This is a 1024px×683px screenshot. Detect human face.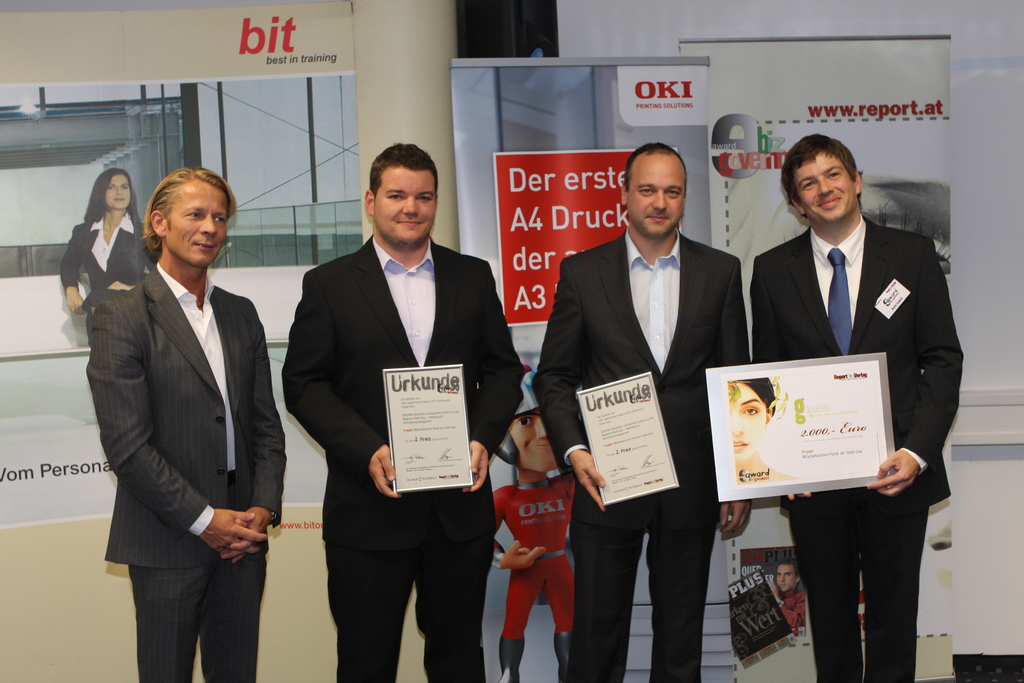
bbox(628, 152, 684, 236).
